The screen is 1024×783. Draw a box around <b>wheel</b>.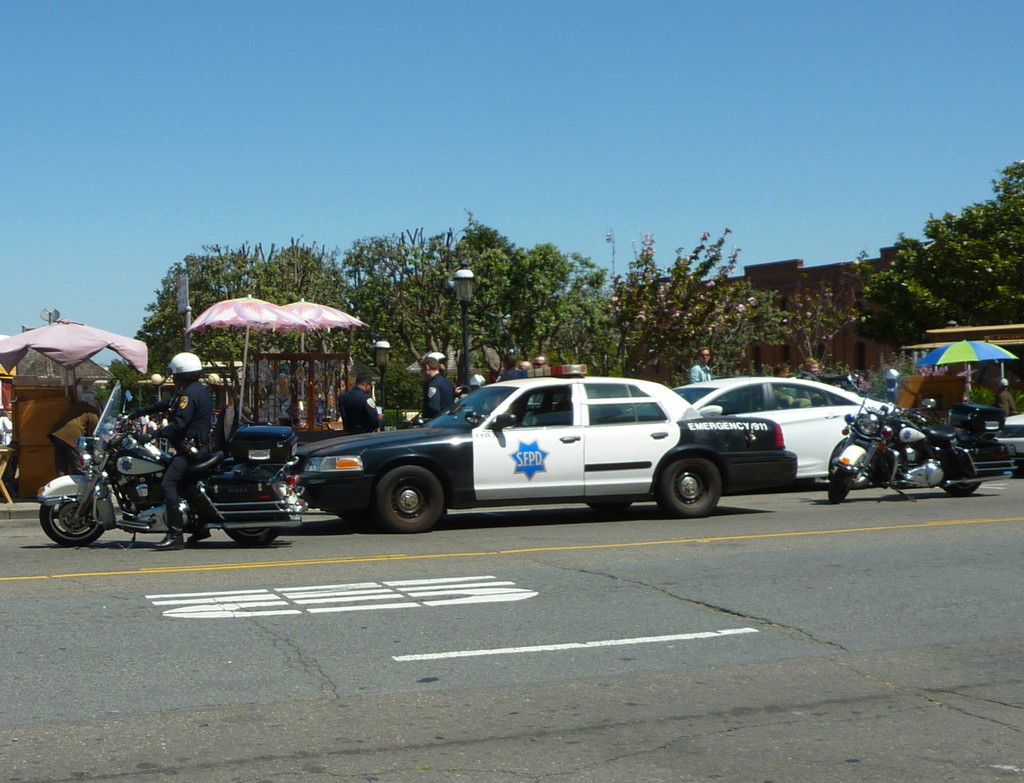
<bbox>659, 454, 722, 515</bbox>.
